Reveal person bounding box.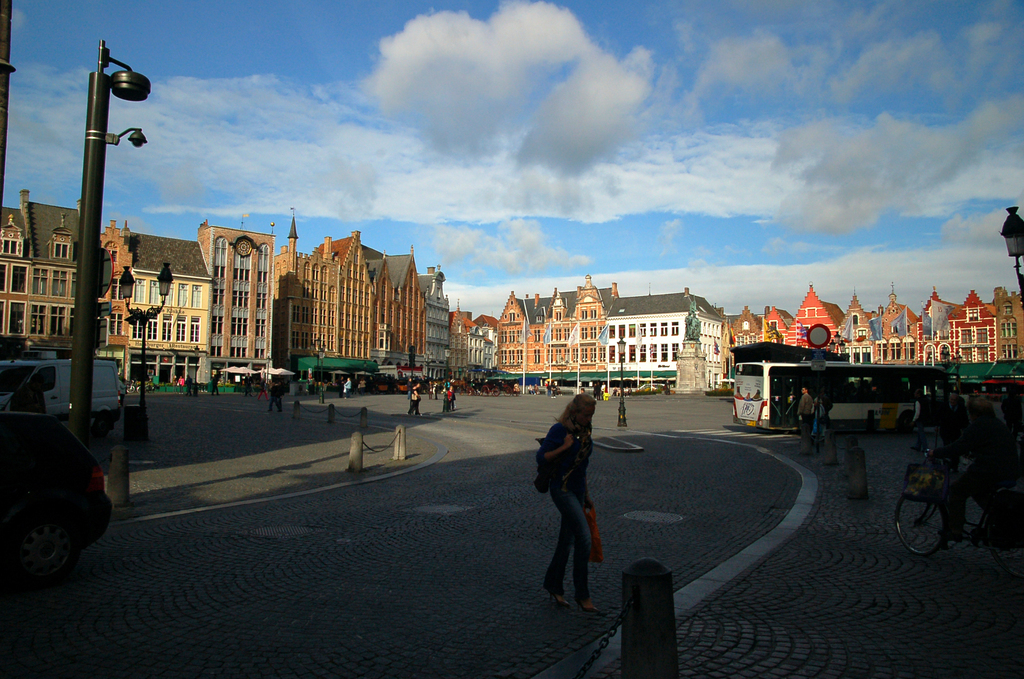
Revealed: 543/382/620/616.
